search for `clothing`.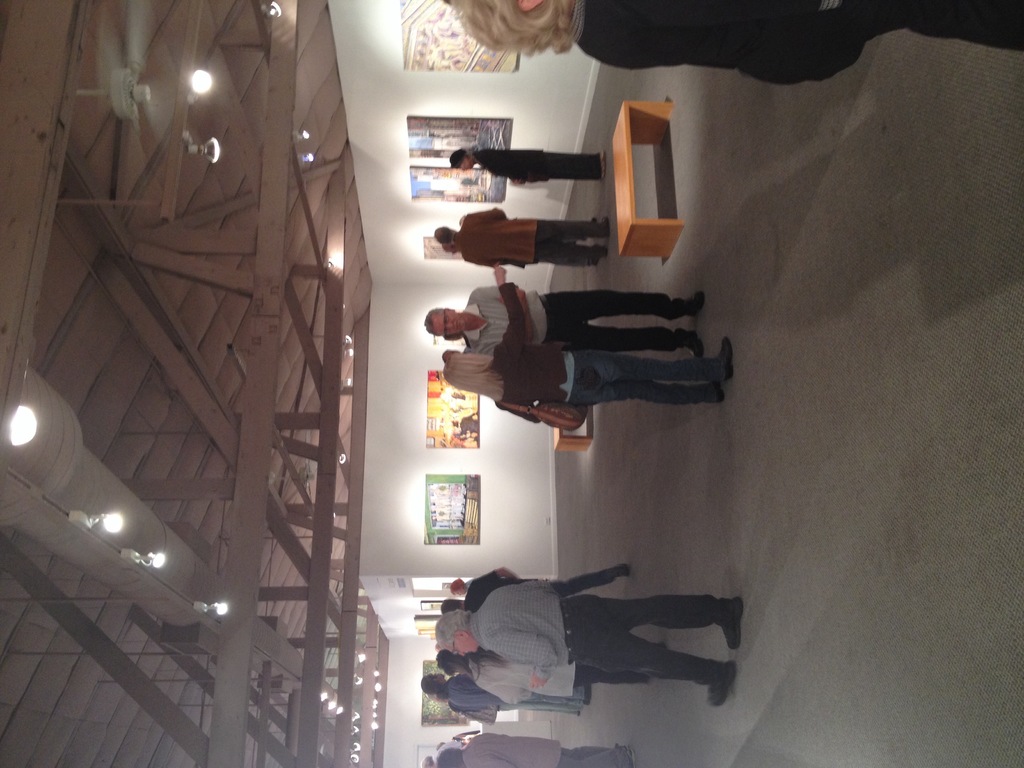
Found at box(467, 284, 690, 361).
